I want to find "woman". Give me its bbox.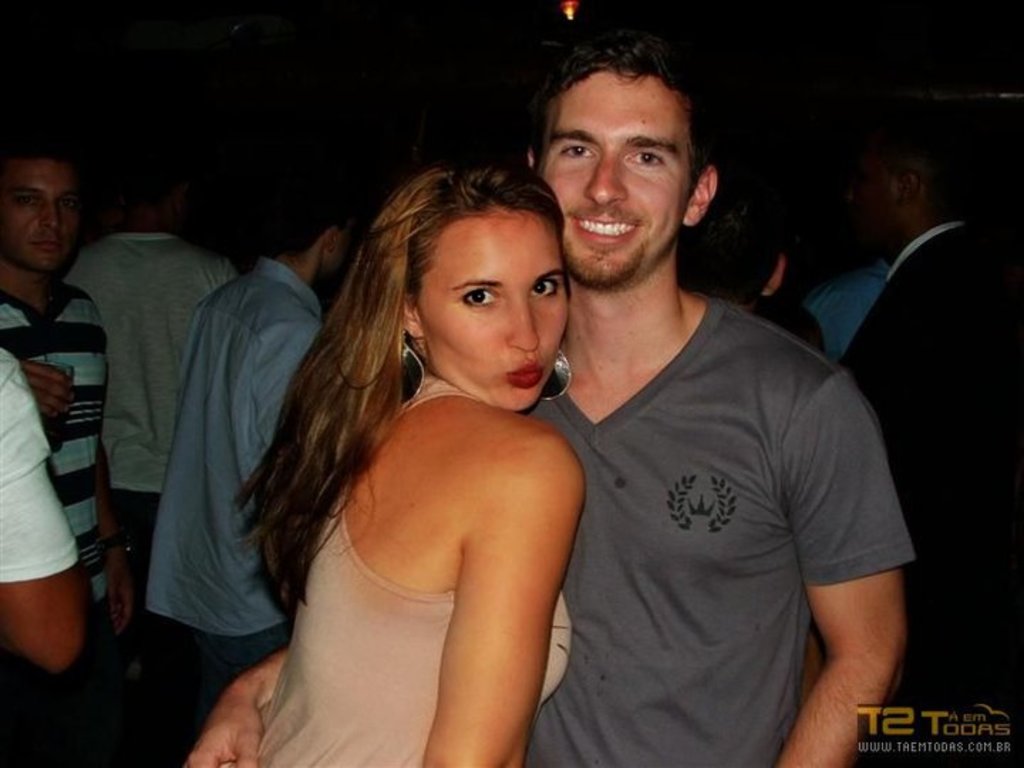
[left=193, top=119, right=626, bottom=767].
